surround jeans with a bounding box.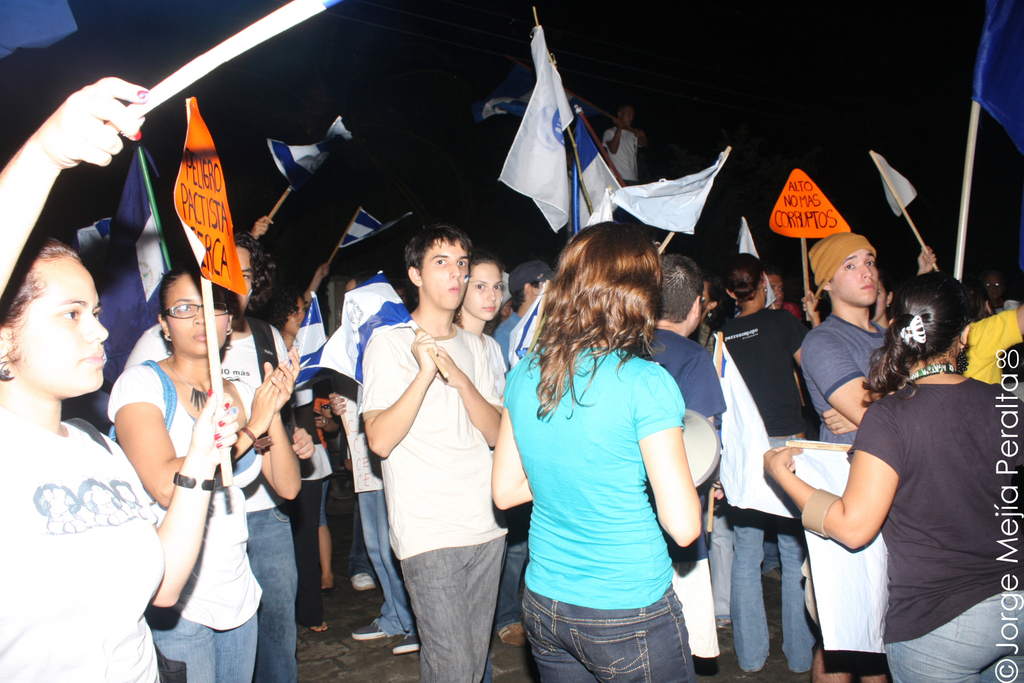
296/482/328/623.
